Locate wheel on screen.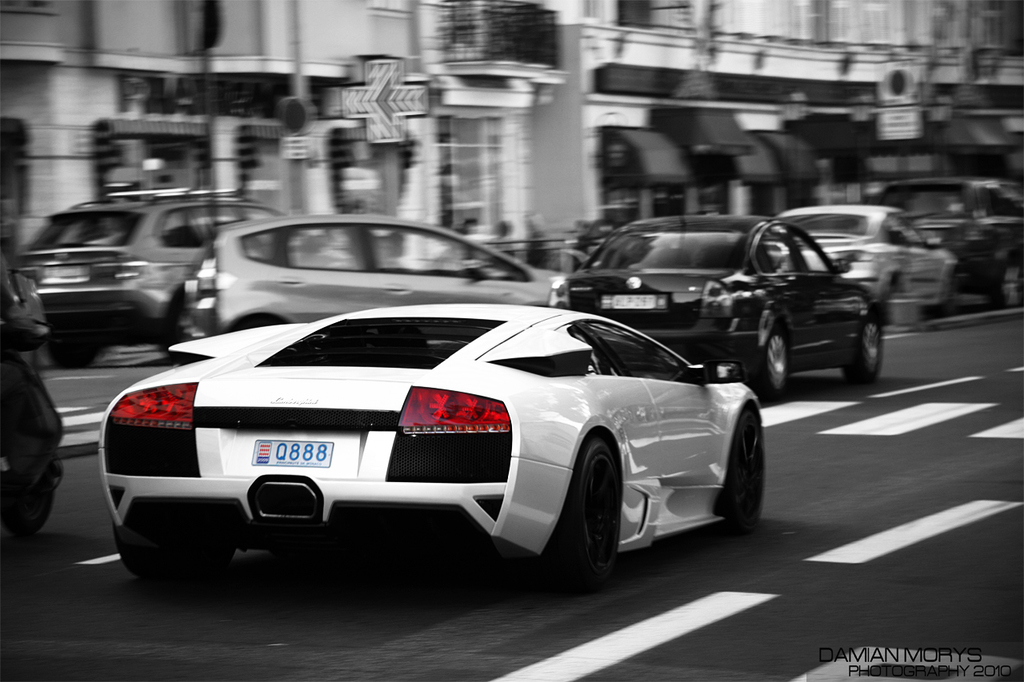
On screen at <region>848, 321, 886, 389</region>.
